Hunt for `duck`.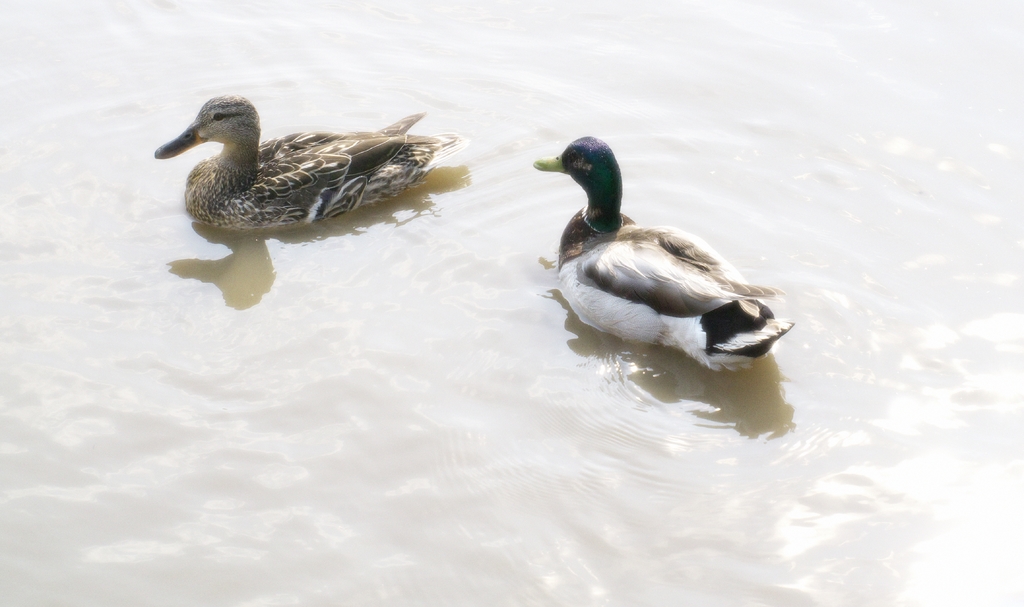
Hunted down at <region>150, 93, 468, 232</region>.
